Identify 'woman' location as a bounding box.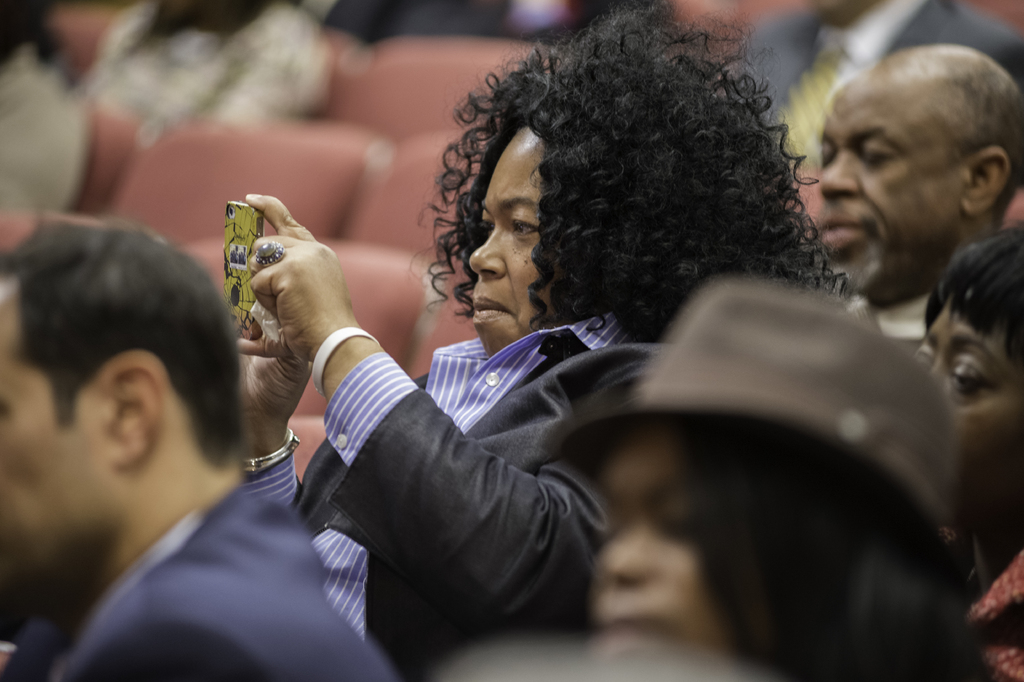
<box>905,221,1021,681</box>.
